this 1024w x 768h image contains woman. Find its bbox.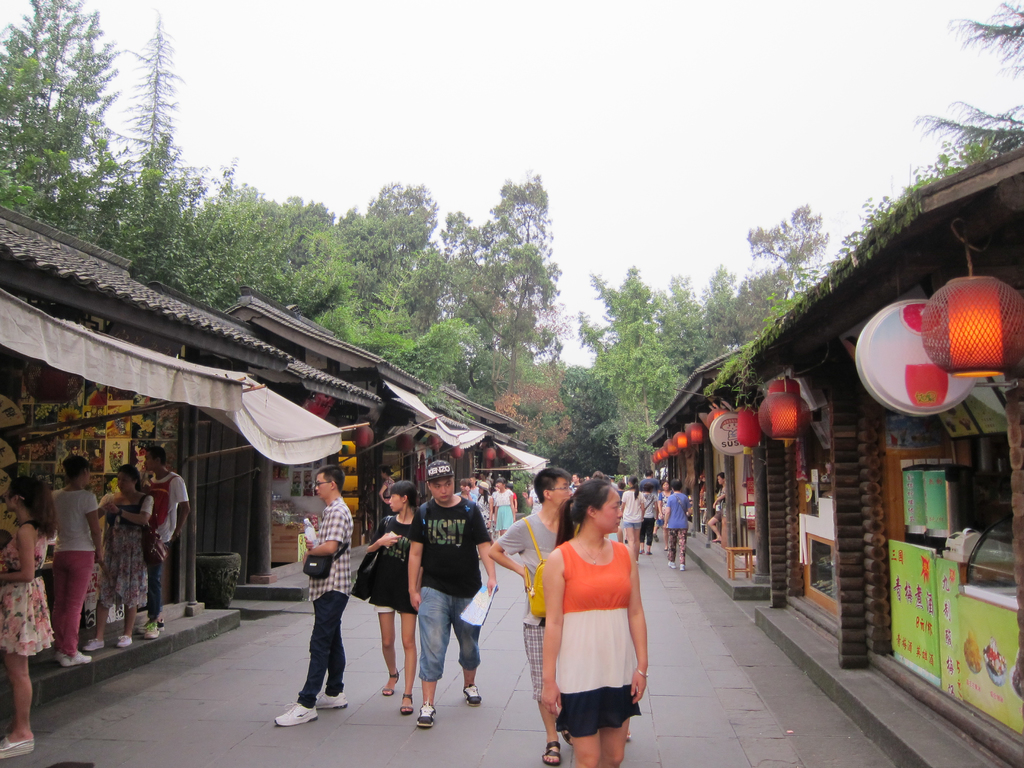
[0,476,56,762].
